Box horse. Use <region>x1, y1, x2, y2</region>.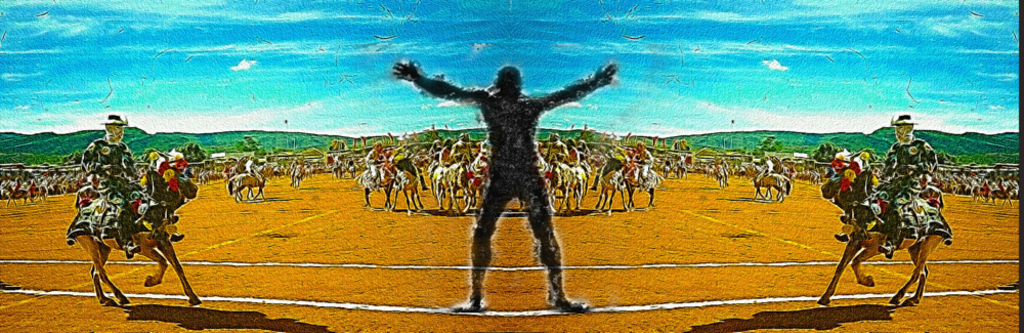
<region>813, 150, 944, 306</region>.
